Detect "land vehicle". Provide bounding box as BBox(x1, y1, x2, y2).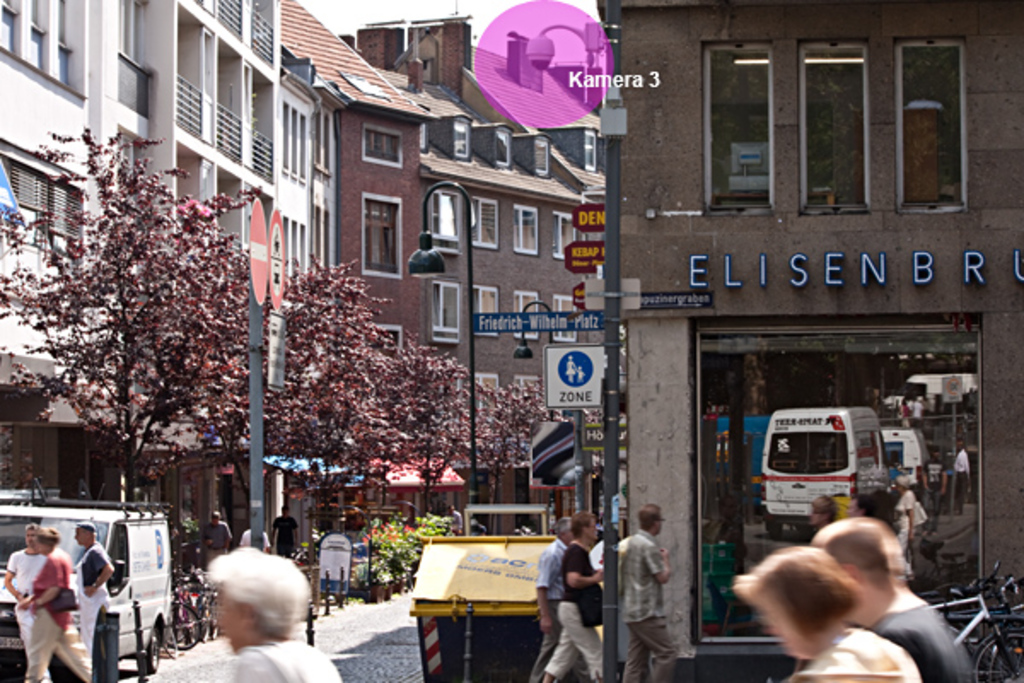
BBox(739, 412, 911, 543).
